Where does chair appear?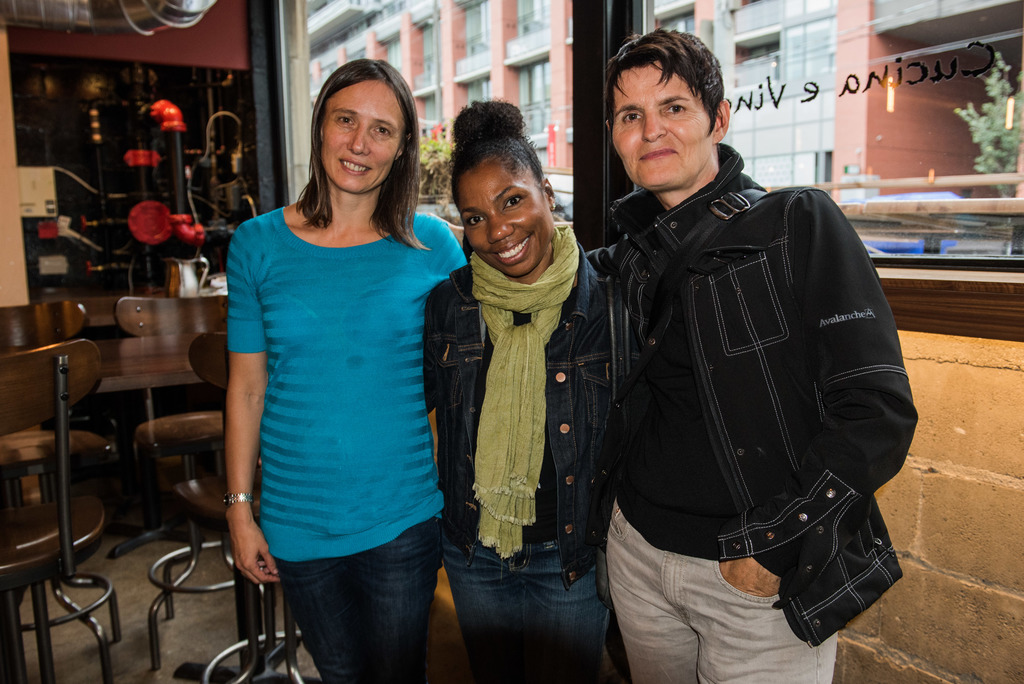
Appears at locate(0, 302, 93, 356).
